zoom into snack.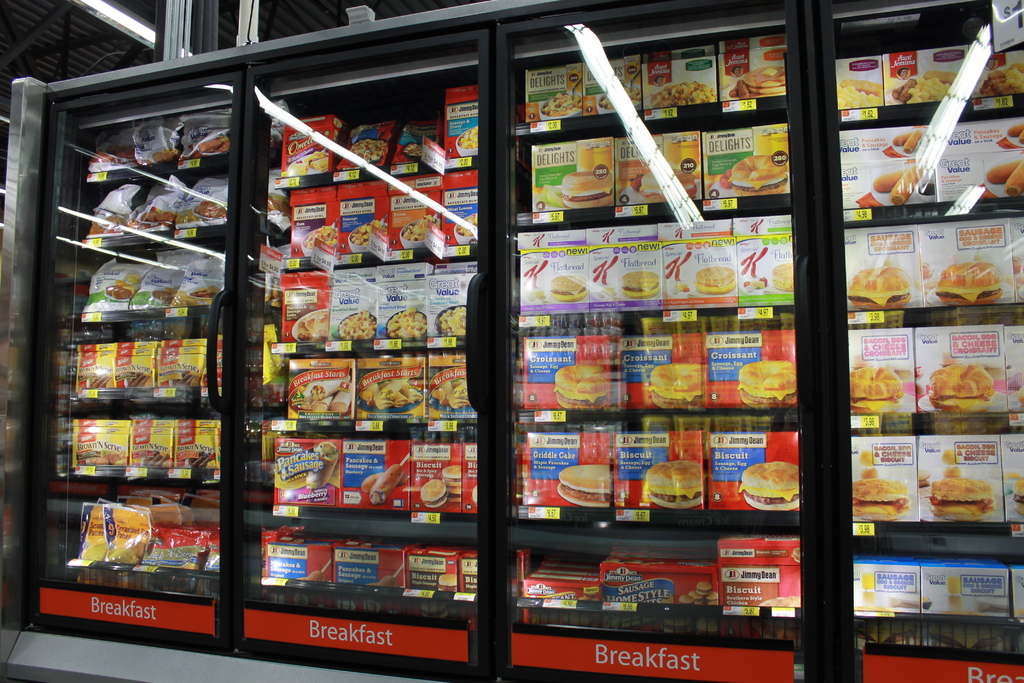
Zoom target: region(772, 260, 793, 292).
